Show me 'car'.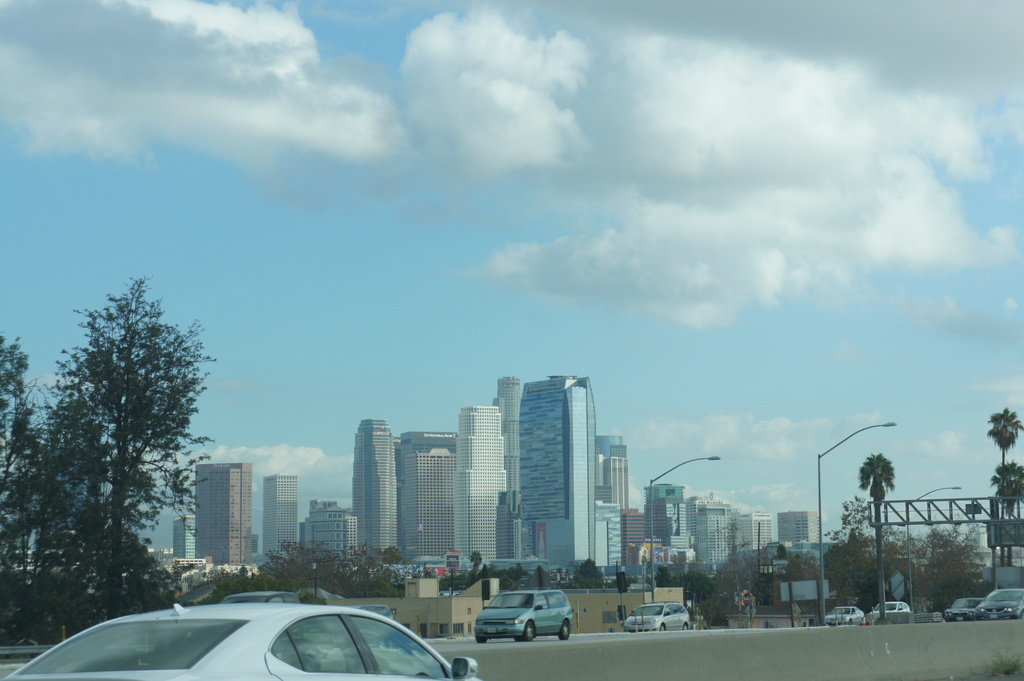
'car' is here: 1:586:484:680.
